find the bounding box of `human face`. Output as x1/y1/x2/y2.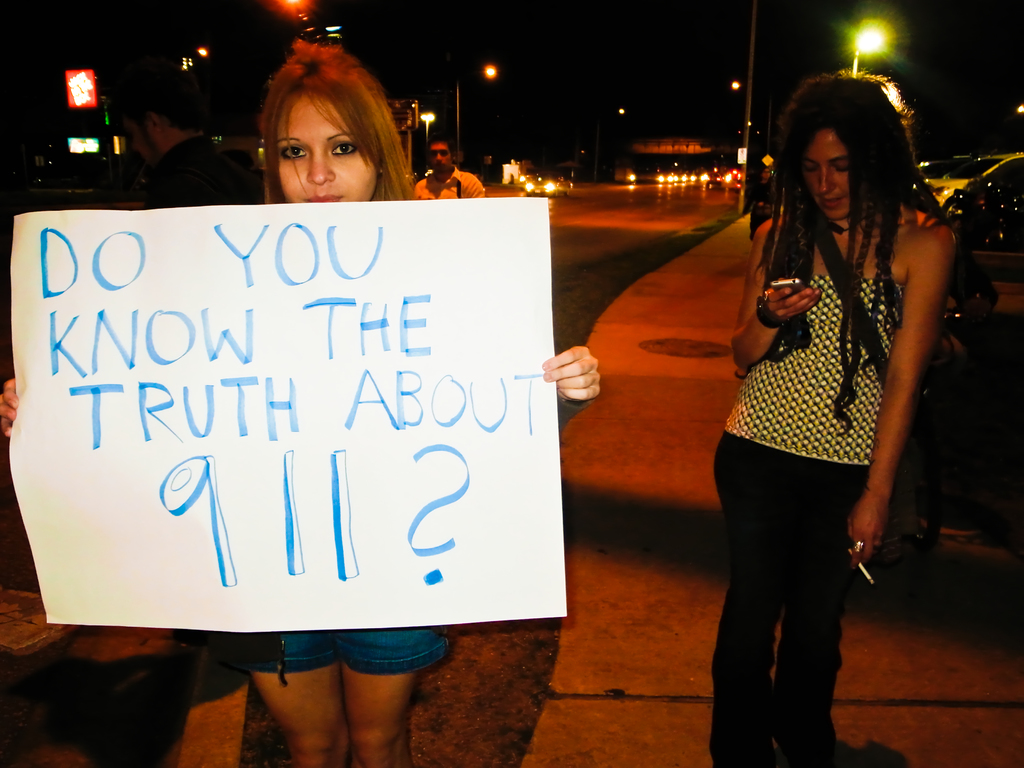
805/127/852/220.
